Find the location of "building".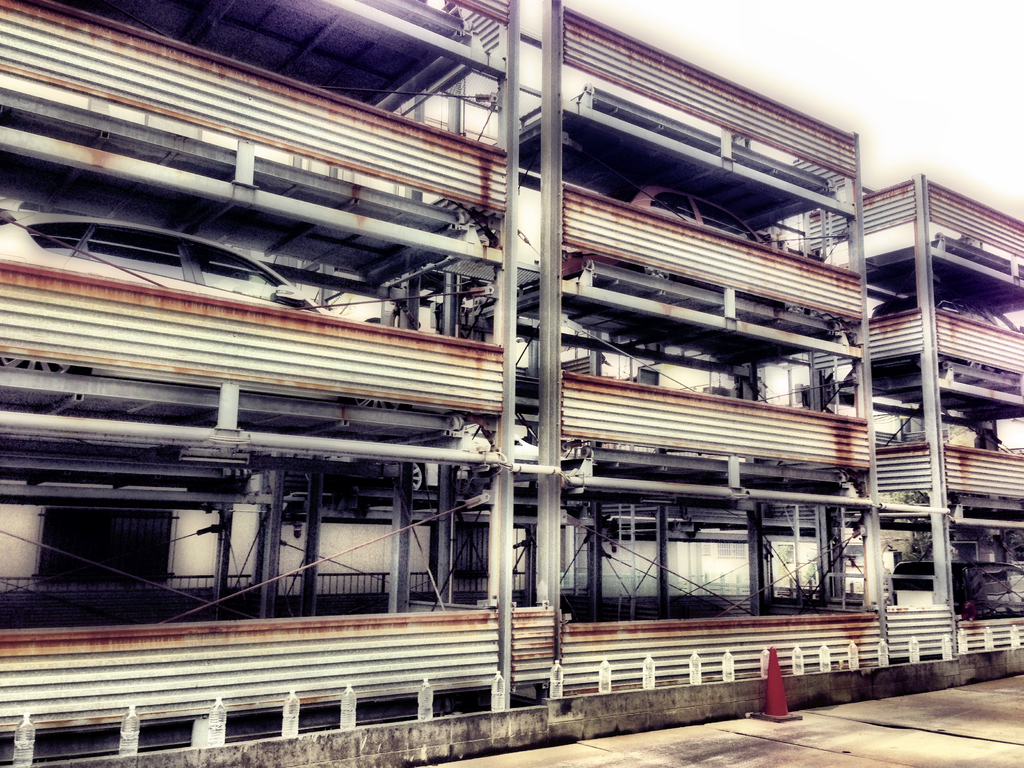
Location: (left=0, top=0, right=1023, bottom=767).
